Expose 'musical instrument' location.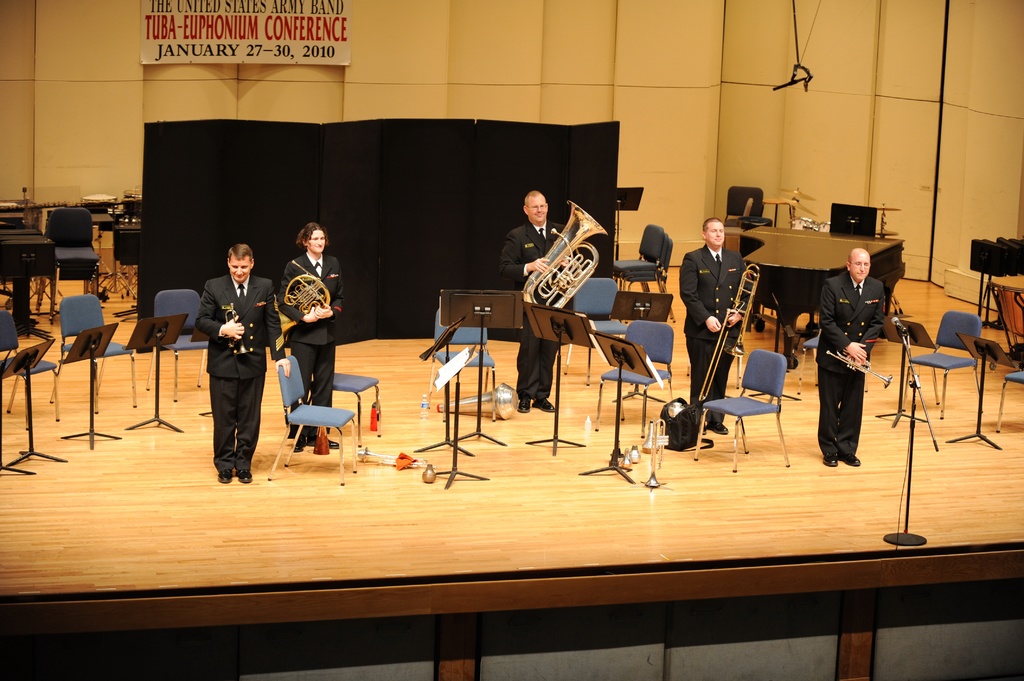
Exposed at 820/347/897/388.
